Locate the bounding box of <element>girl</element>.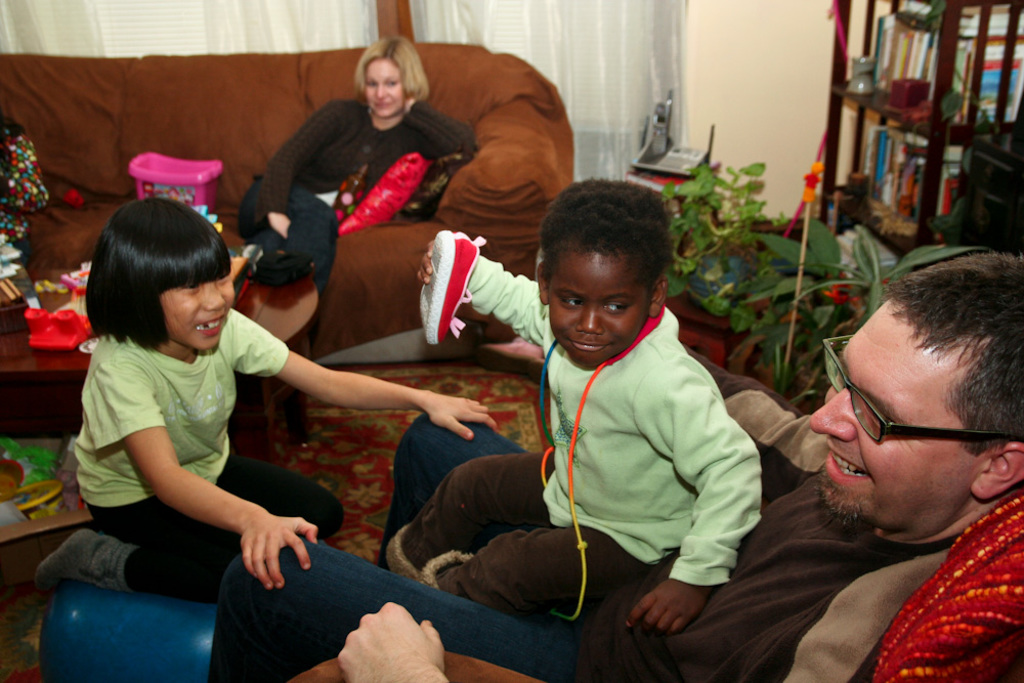
Bounding box: pyautogui.locateOnScreen(237, 33, 482, 290).
